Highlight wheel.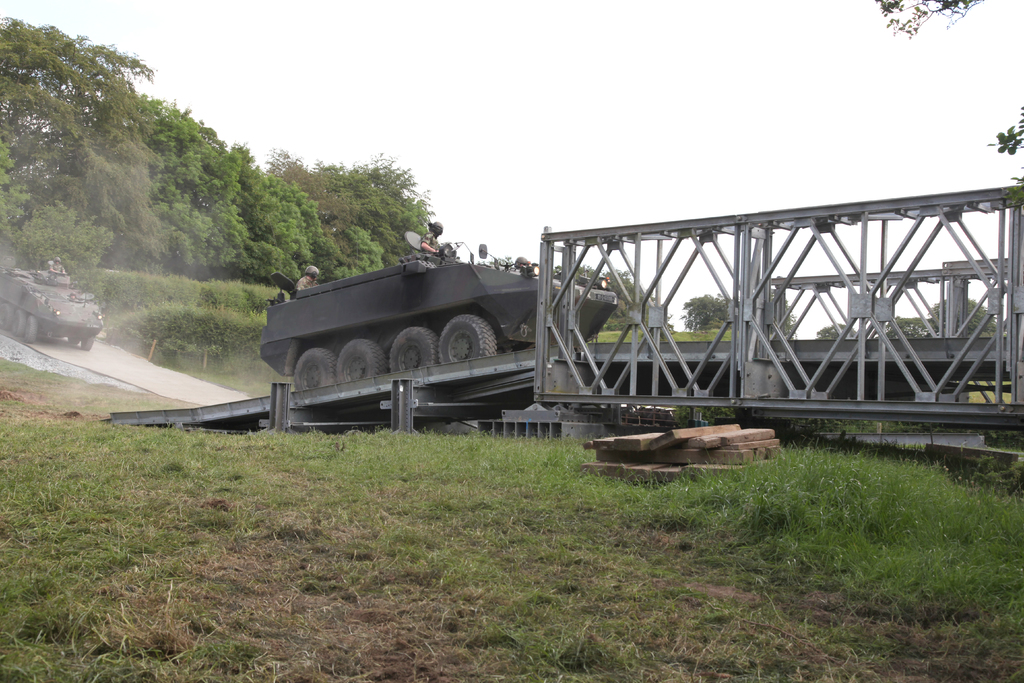
Highlighted region: [337, 336, 385, 383].
